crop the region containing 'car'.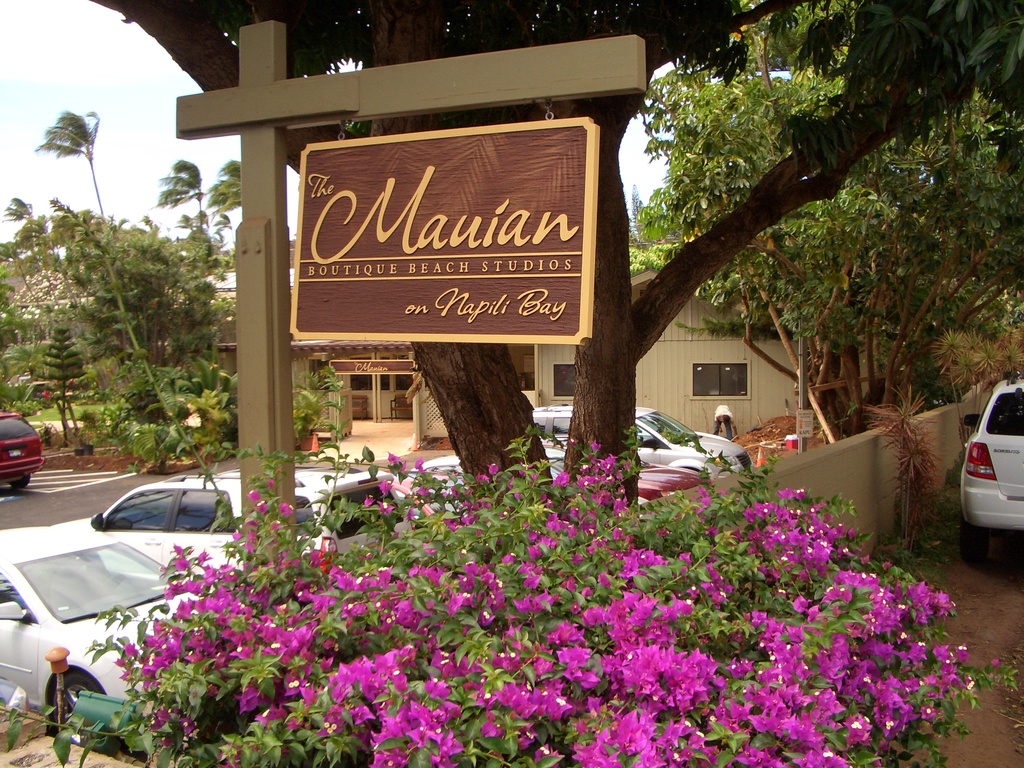
Crop region: {"x1": 933, "y1": 385, "x2": 1023, "y2": 568}.
